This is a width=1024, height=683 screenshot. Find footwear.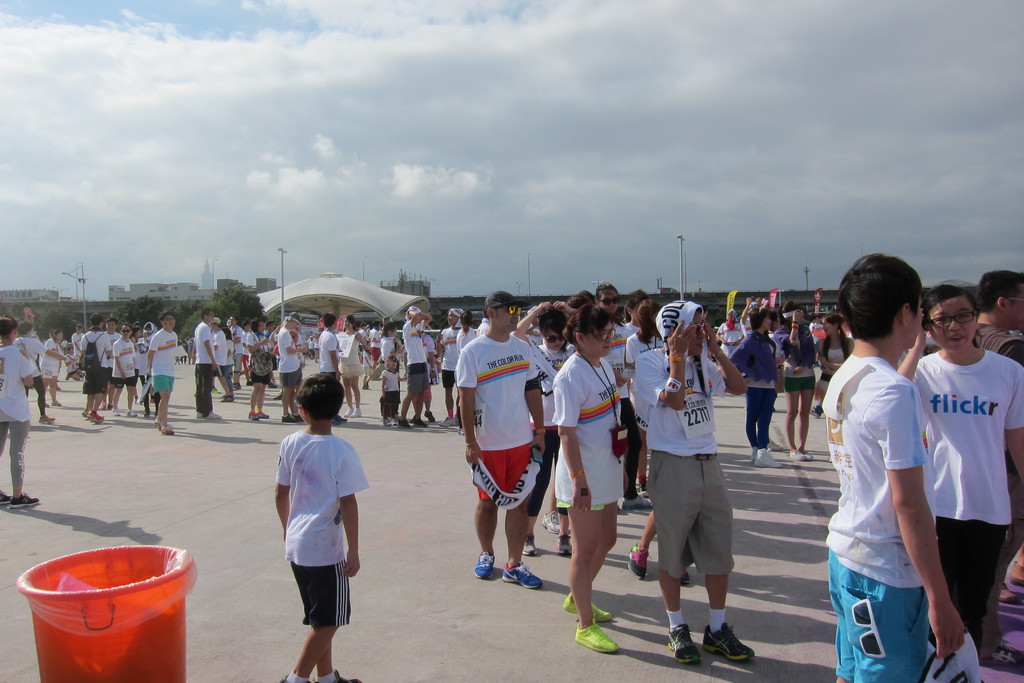
Bounding box: <box>351,406,361,418</box>.
